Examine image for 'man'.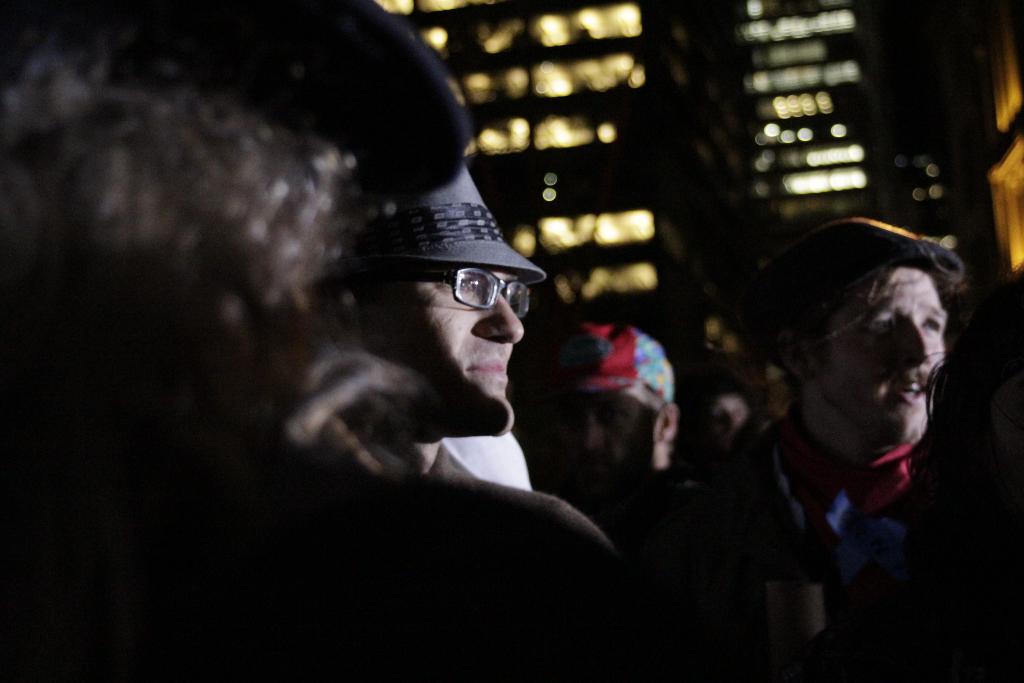
Examination result: select_region(522, 331, 724, 579).
